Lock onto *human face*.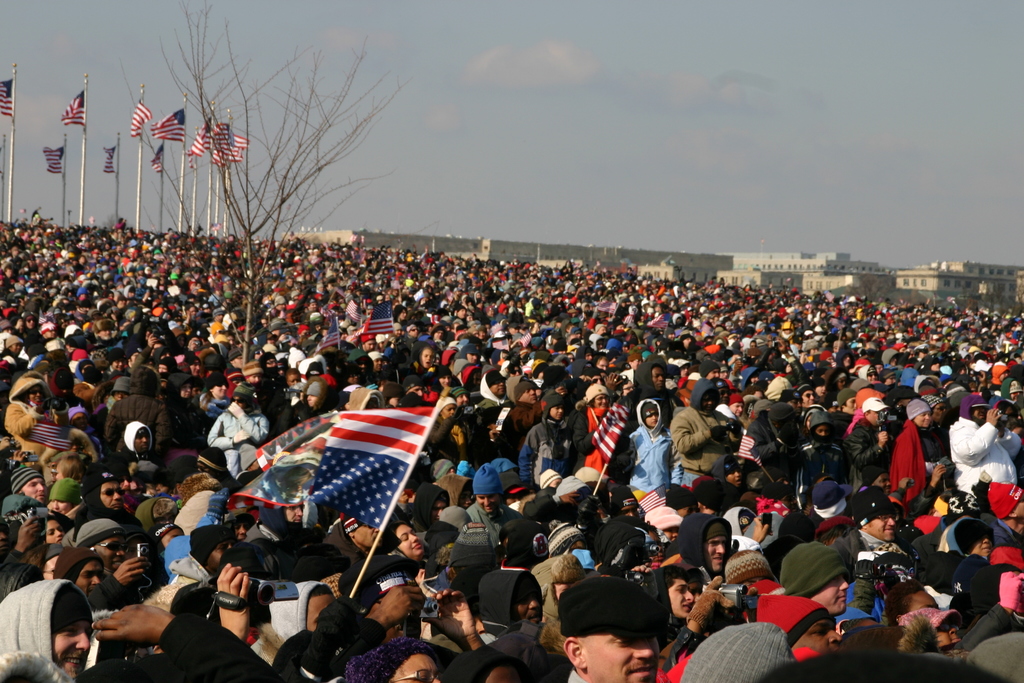
Locked: [x1=933, y1=619, x2=964, y2=648].
